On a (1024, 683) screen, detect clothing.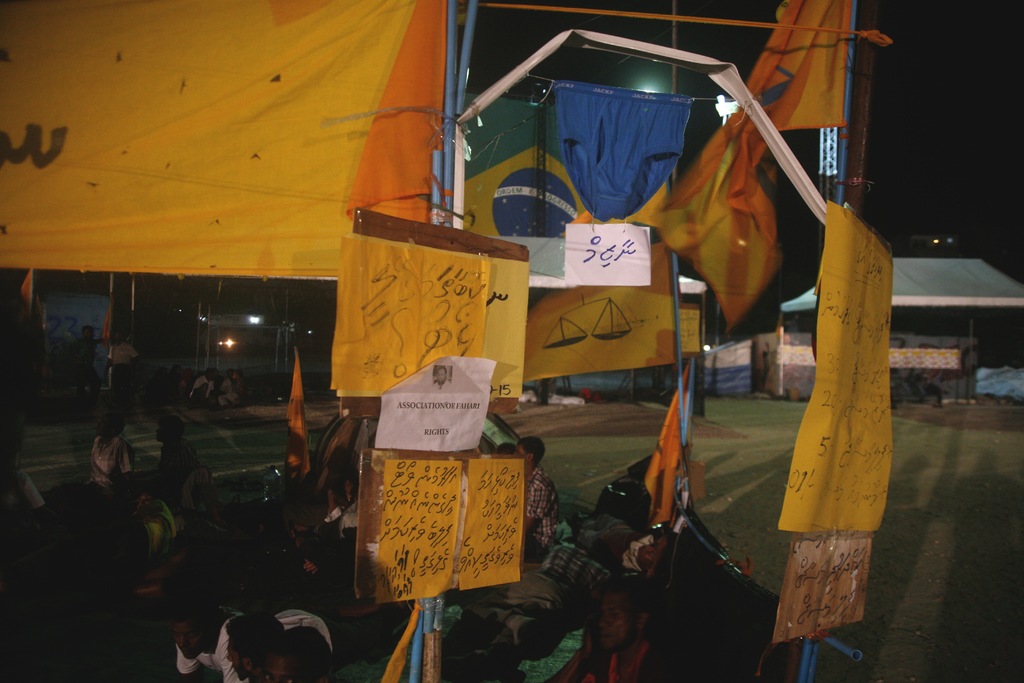
275:604:333:654.
